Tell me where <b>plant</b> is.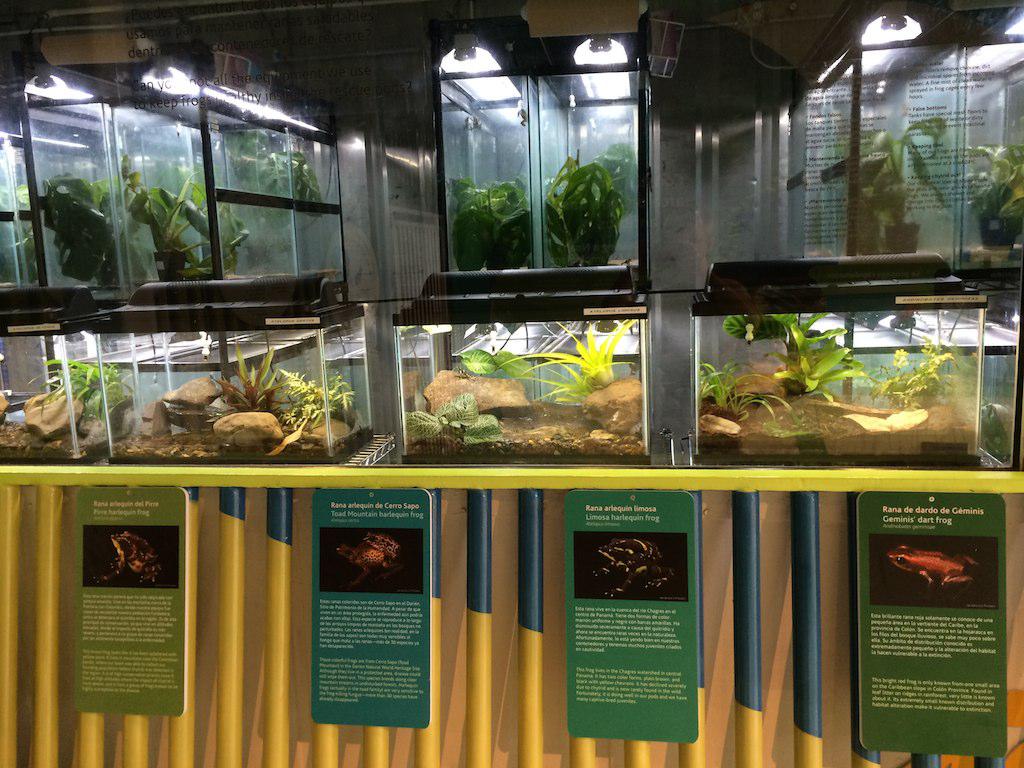
<b>plant</b> is at [left=825, top=114, right=950, bottom=216].
